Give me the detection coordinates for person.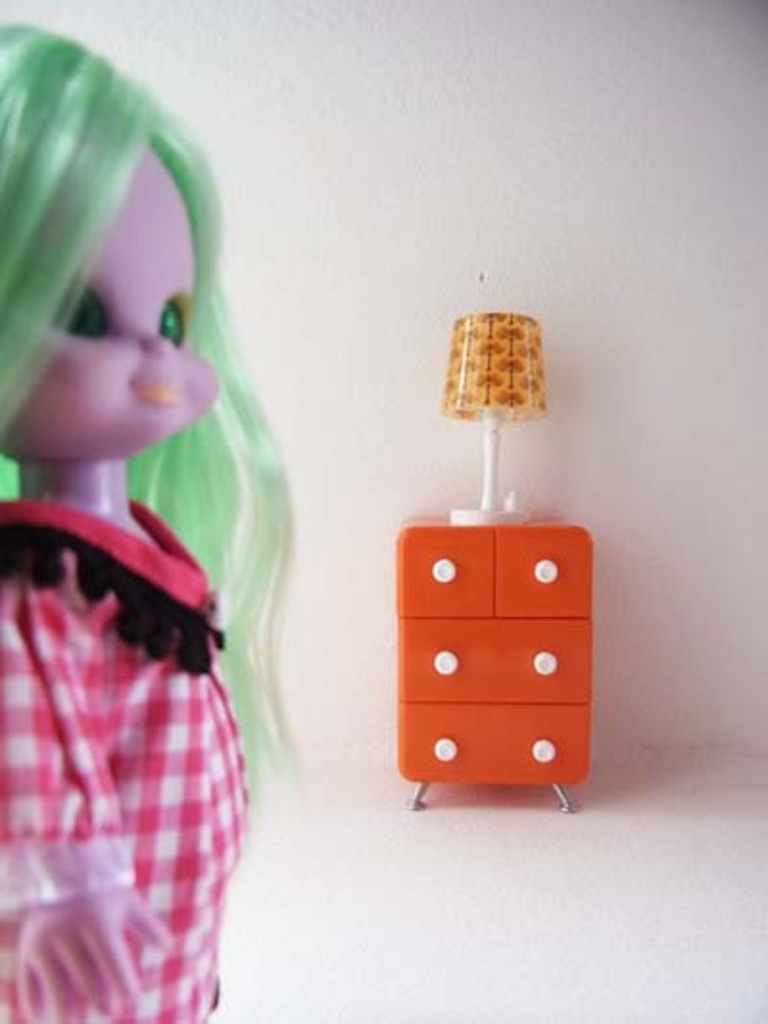
l=0, t=280, r=286, b=1009.
